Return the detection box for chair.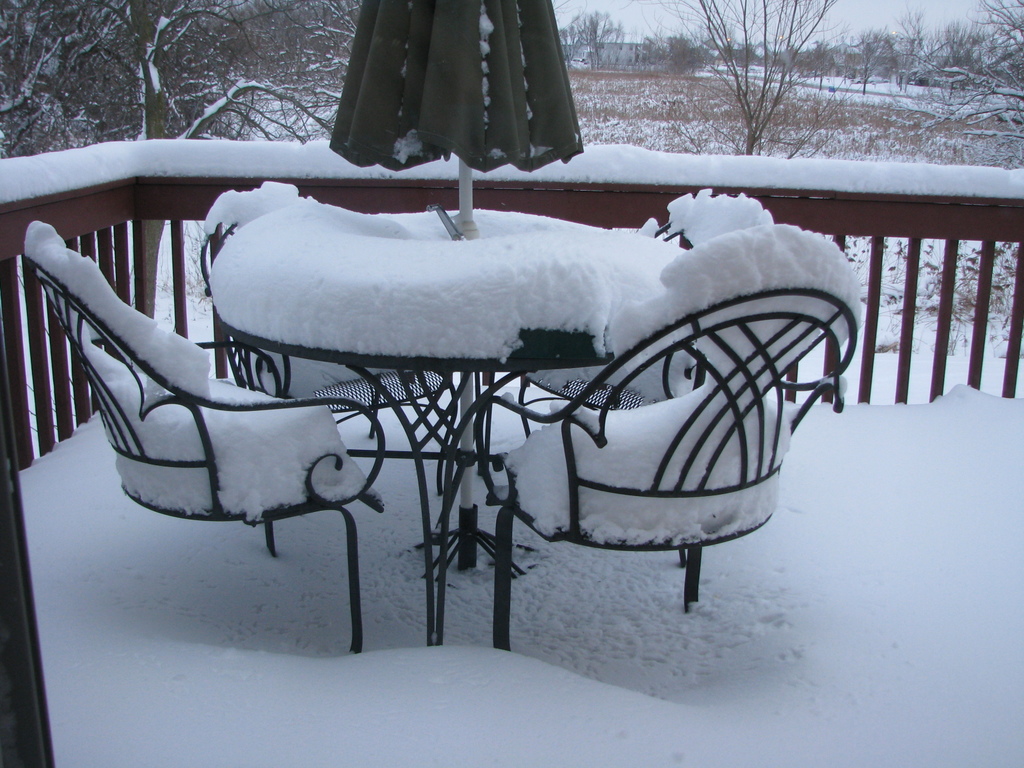
196 184 469 513.
